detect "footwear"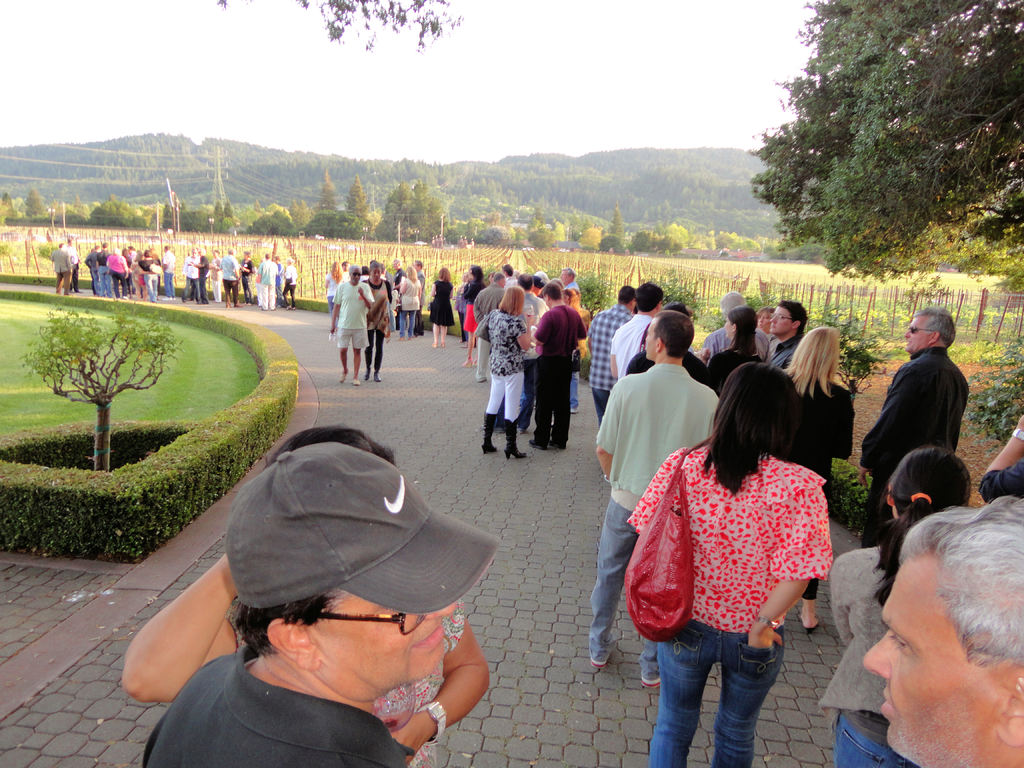
<box>500,422,525,459</box>
